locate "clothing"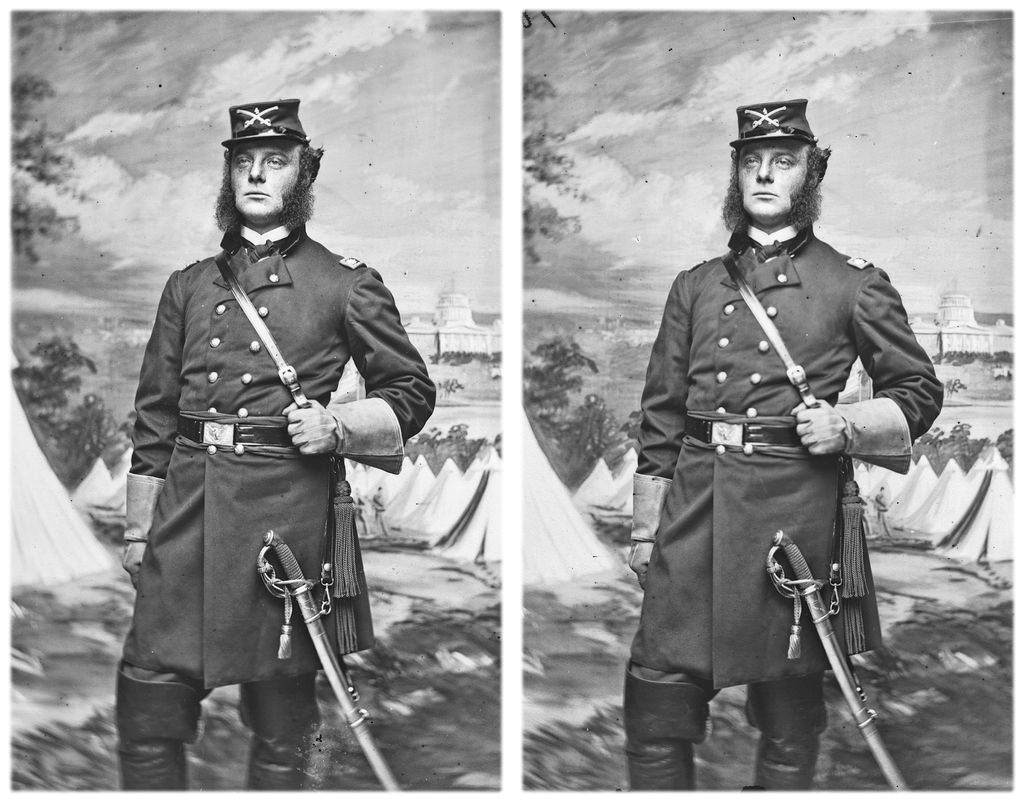
box(109, 219, 416, 801)
